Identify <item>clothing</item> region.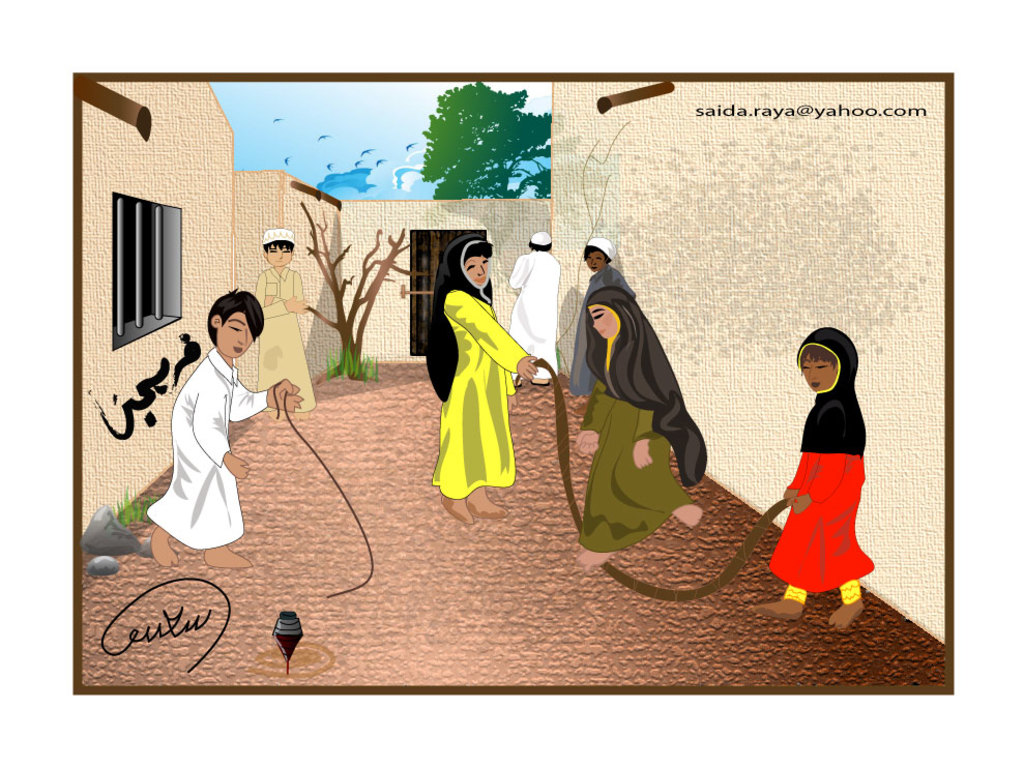
Region: 768 334 876 600.
